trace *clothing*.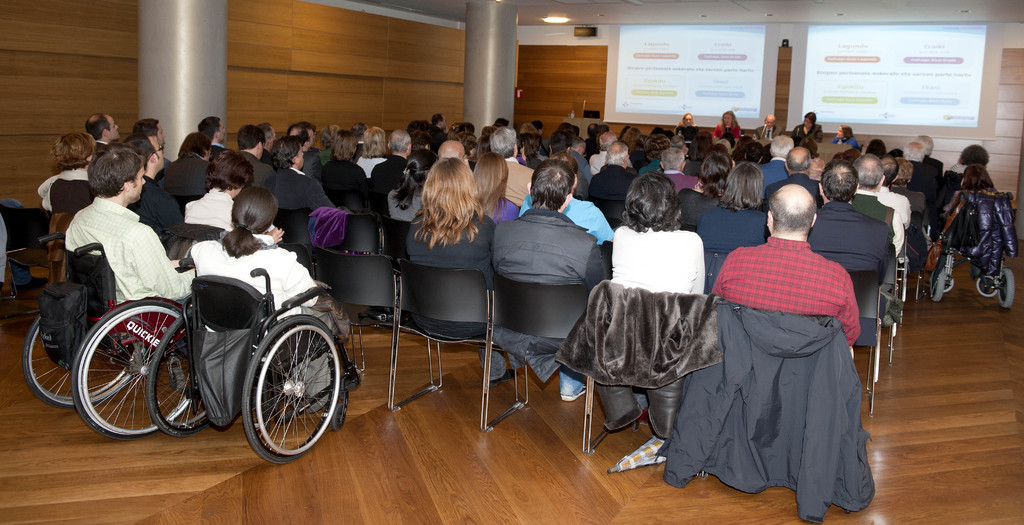
Traced to (494, 211, 612, 394).
